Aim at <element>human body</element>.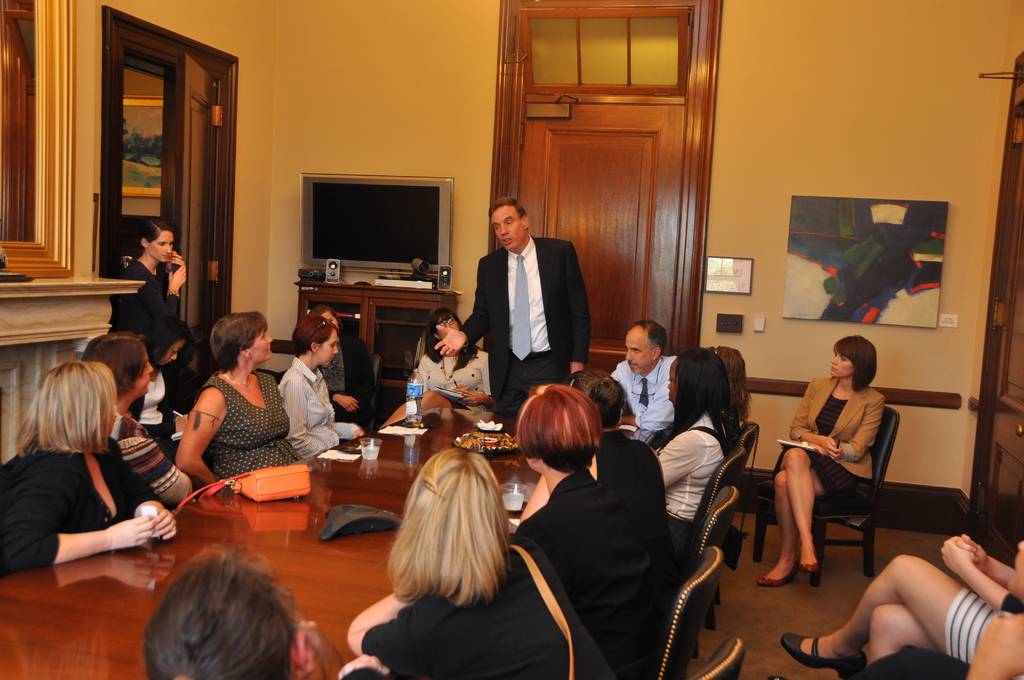
Aimed at <bbox>777, 338, 896, 599</bbox>.
